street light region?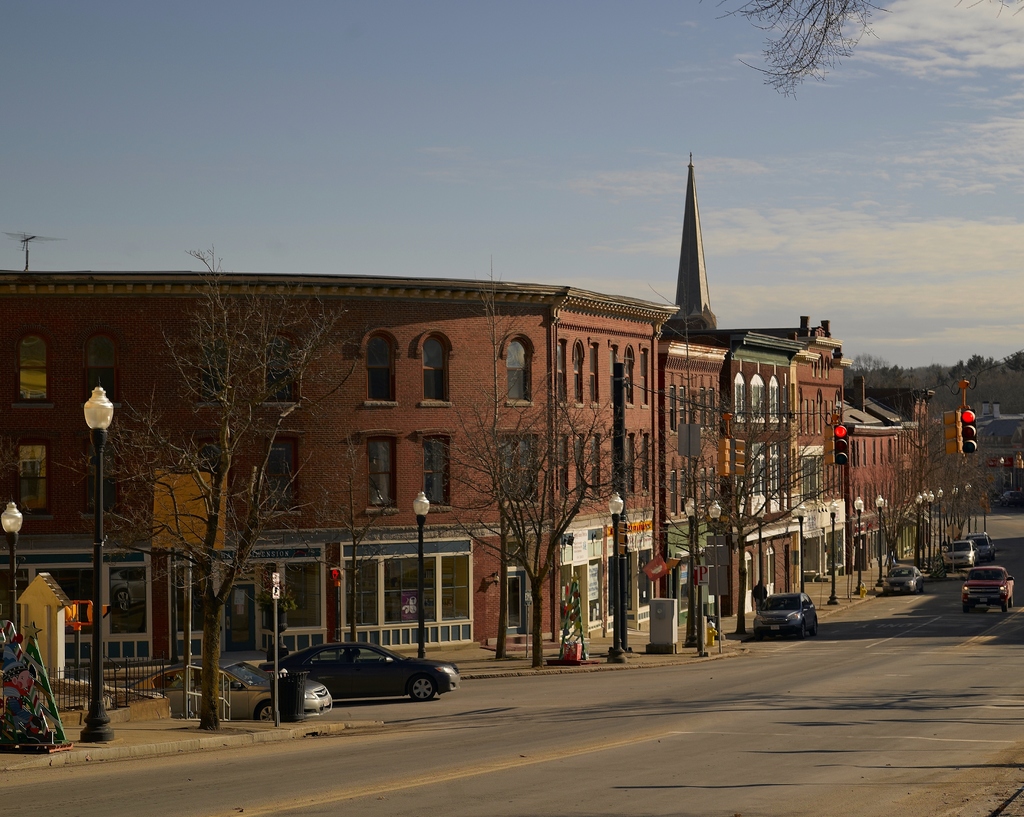
605:490:626:661
